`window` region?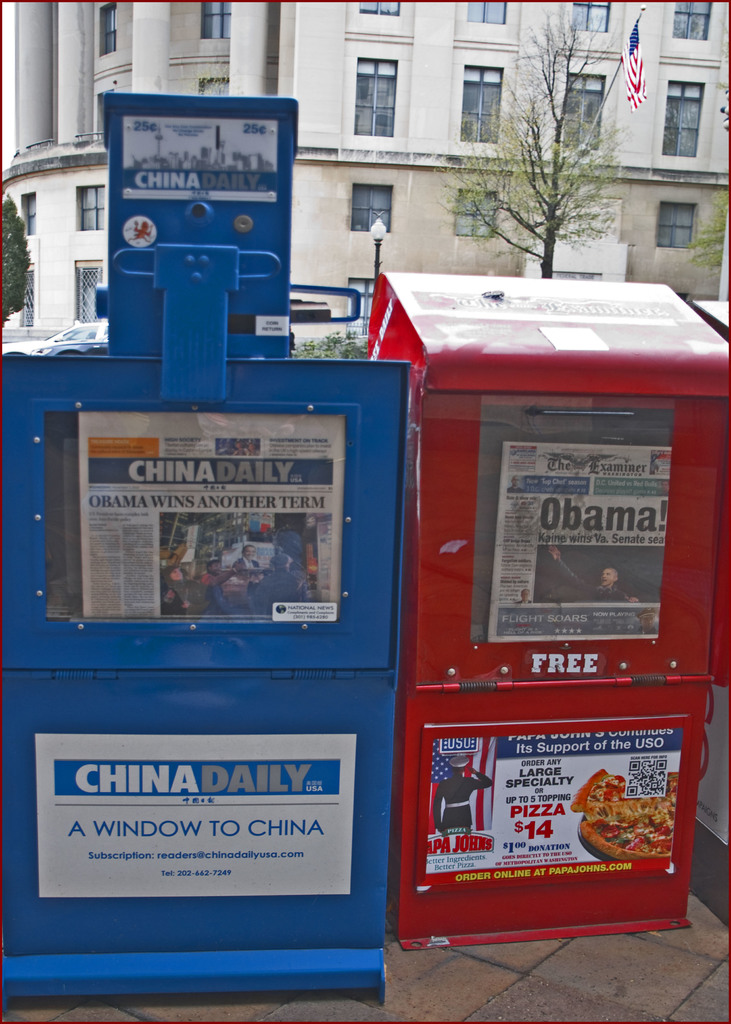
[202, 0, 230, 37]
